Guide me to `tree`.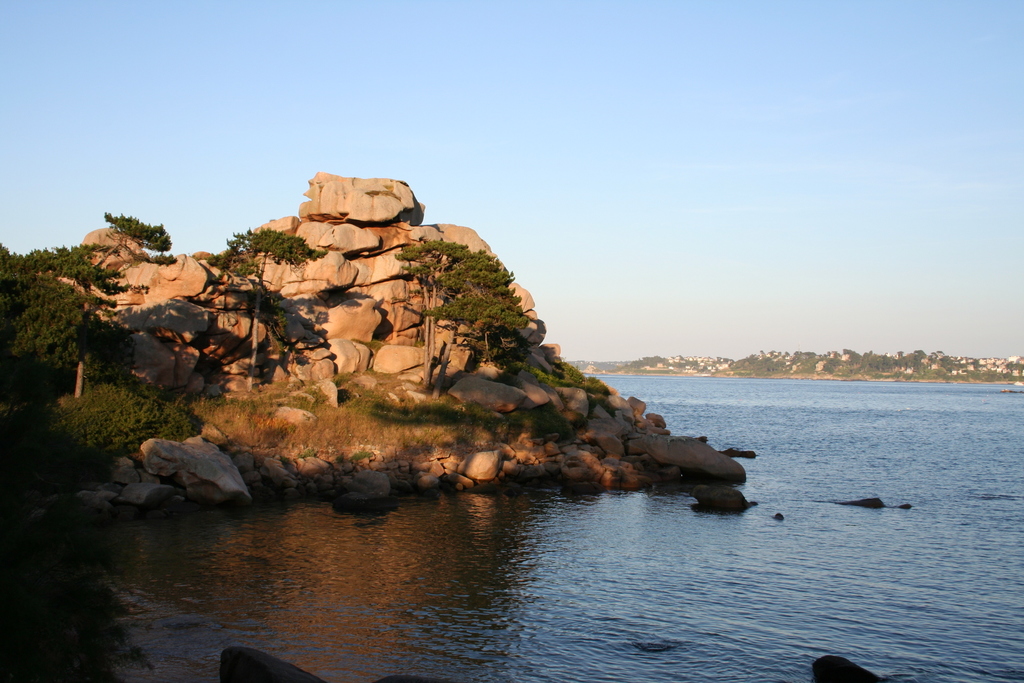
Guidance: (left=0, top=206, right=175, bottom=406).
